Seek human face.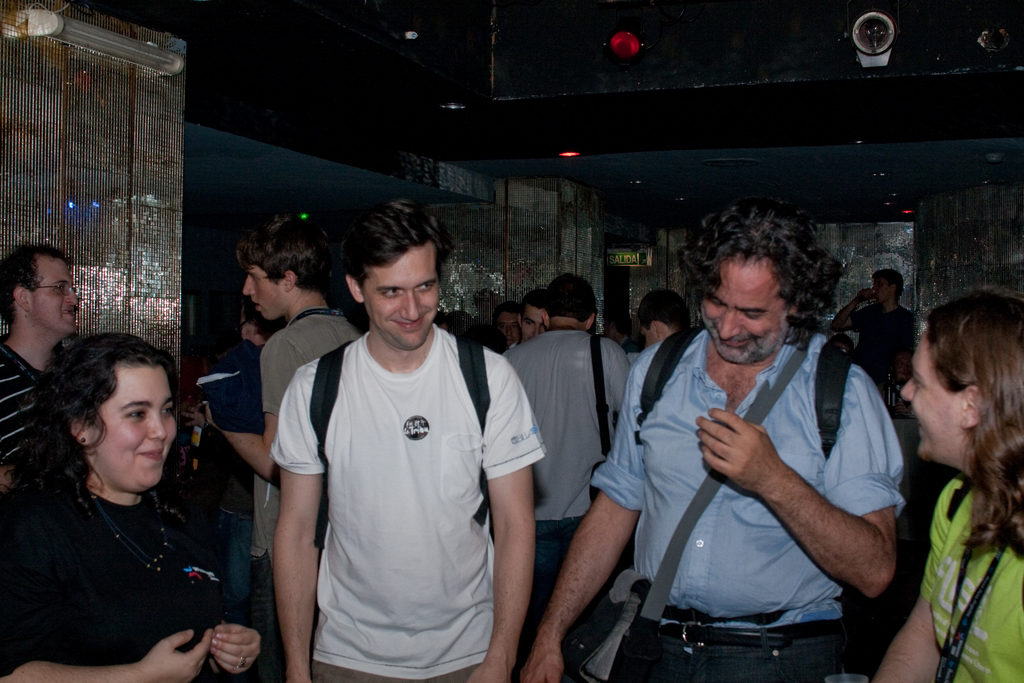
(364, 245, 435, 346).
